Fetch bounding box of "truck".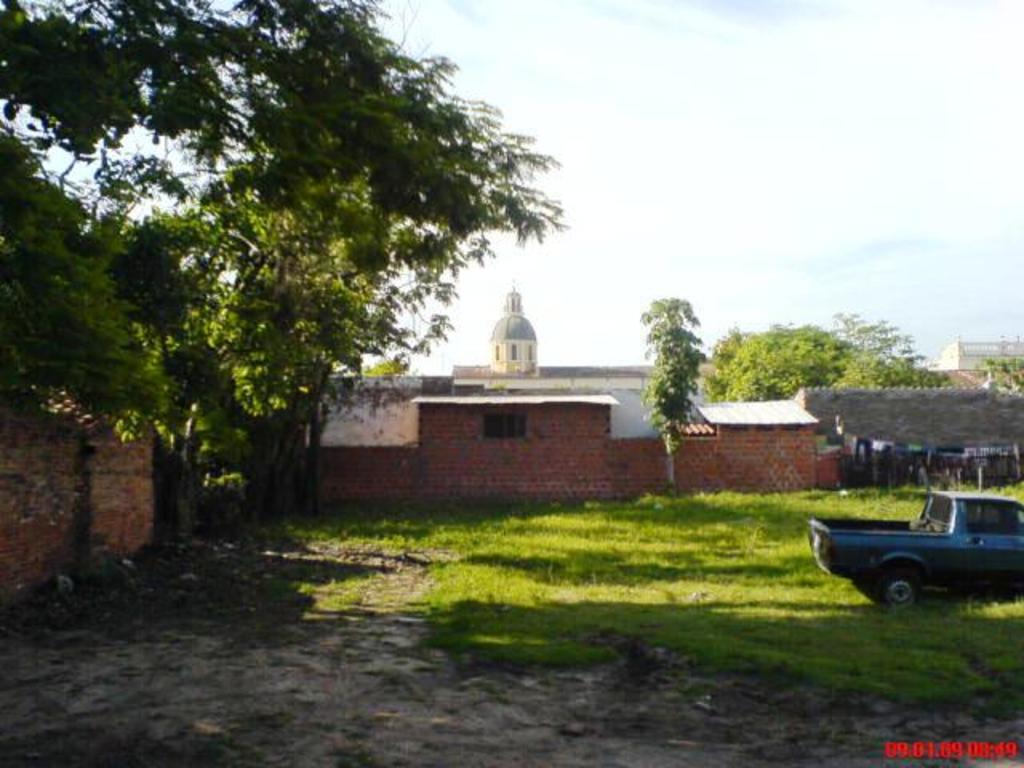
Bbox: (left=822, top=491, right=1018, bottom=613).
